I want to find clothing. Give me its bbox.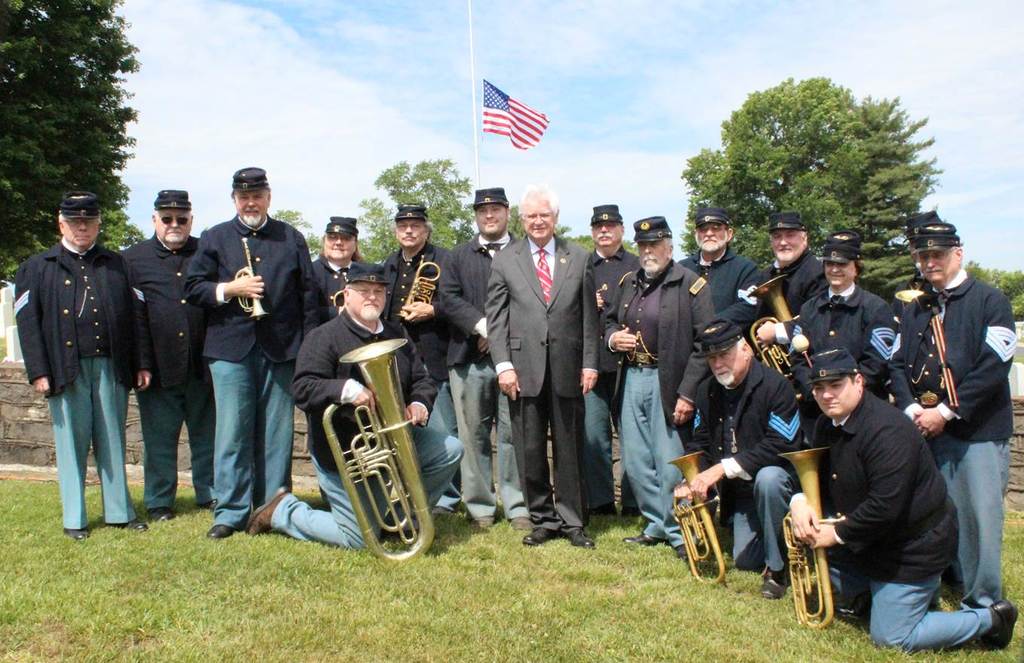
489:233:604:536.
